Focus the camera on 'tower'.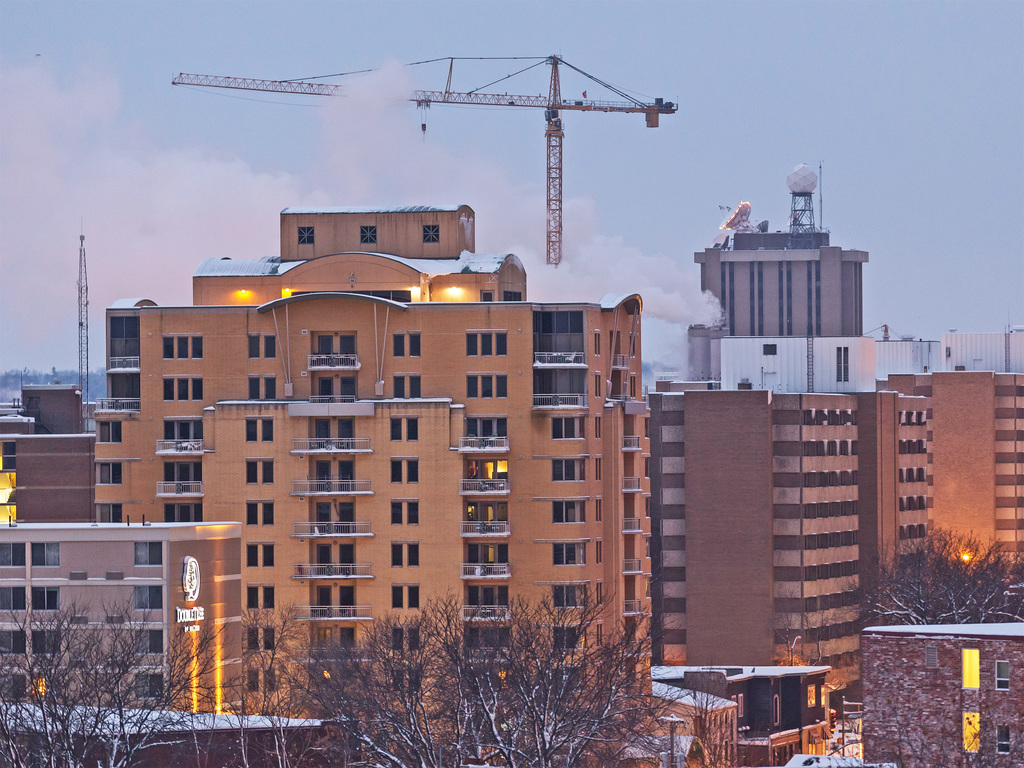
Focus region: x1=643, y1=385, x2=850, y2=698.
